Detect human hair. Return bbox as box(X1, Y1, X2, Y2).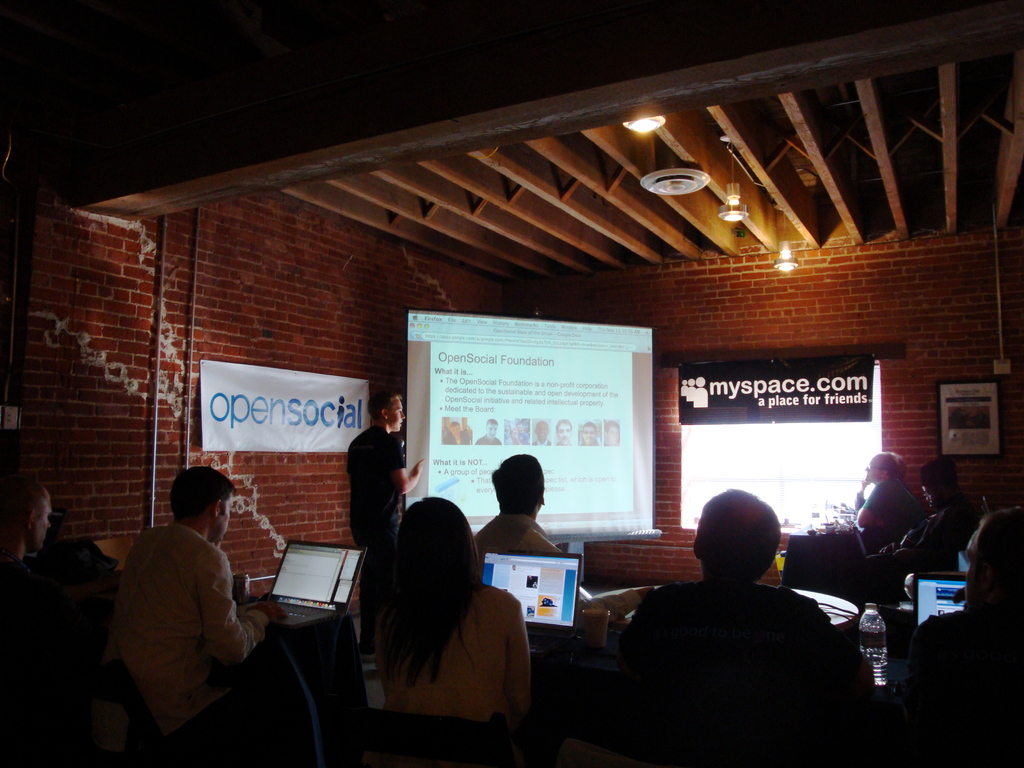
box(556, 419, 574, 429).
